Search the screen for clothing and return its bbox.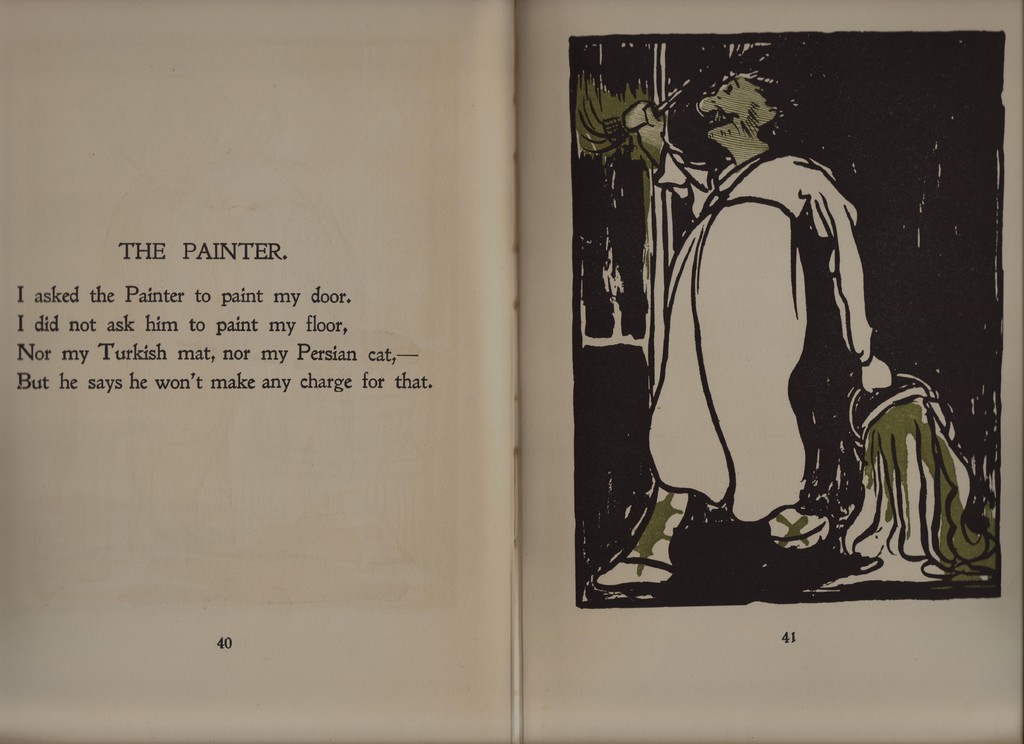
Found: x1=643 y1=134 x2=951 y2=569.
